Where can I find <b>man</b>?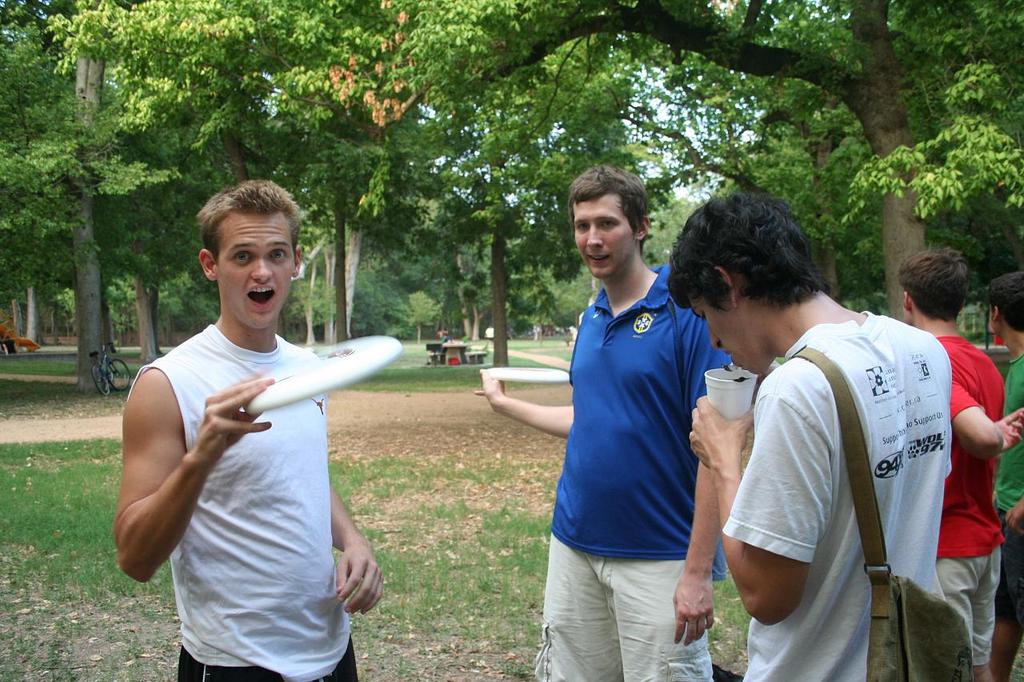
You can find it at (left=894, top=244, right=1023, bottom=681).
